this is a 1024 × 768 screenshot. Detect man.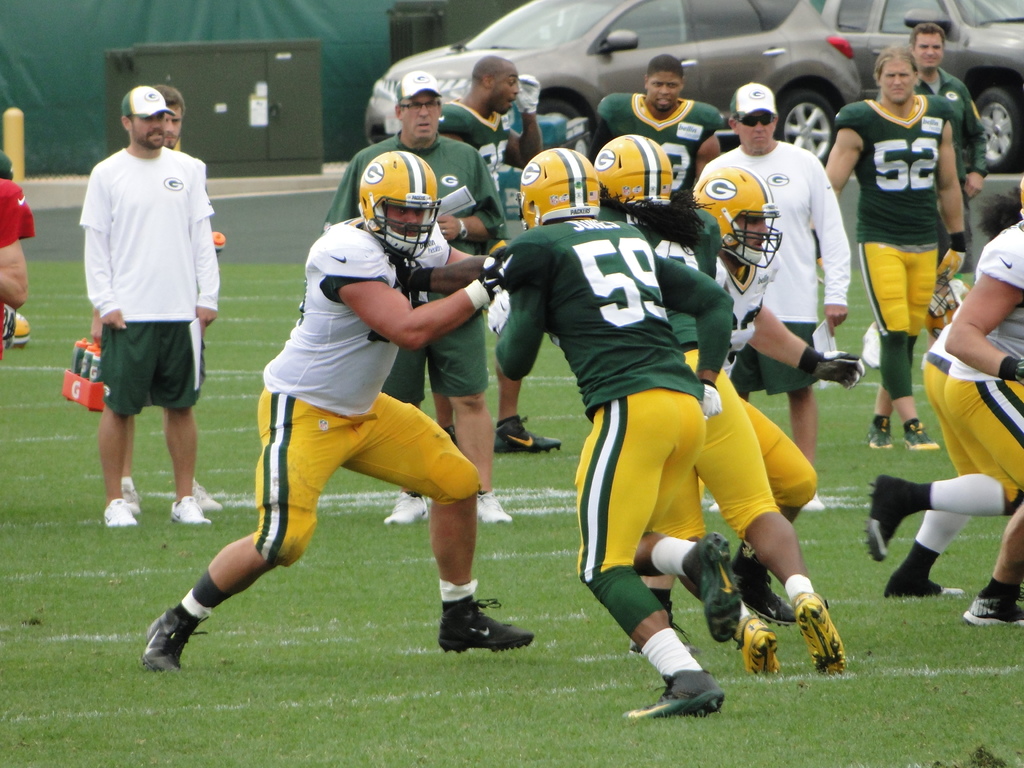
[left=436, top=51, right=546, bottom=254].
